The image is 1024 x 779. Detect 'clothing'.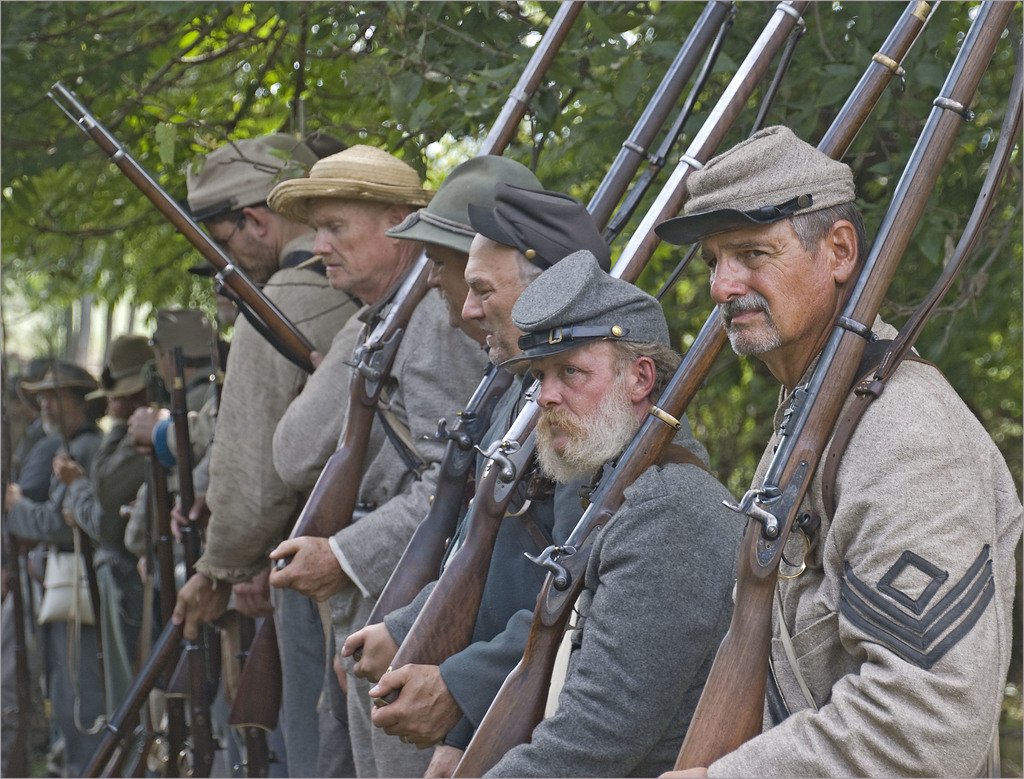
Detection: pyautogui.locateOnScreen(394, 409, 562, 764).
